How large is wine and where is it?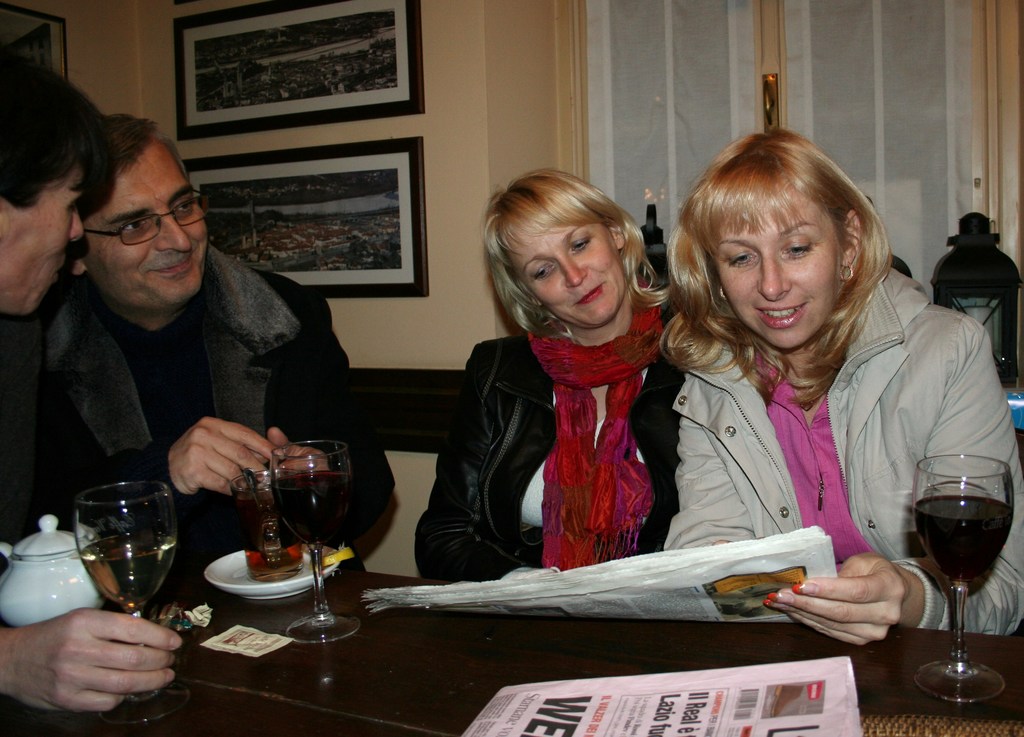
Bounding box: [left=273, top=473, right=349, bottom=540].
